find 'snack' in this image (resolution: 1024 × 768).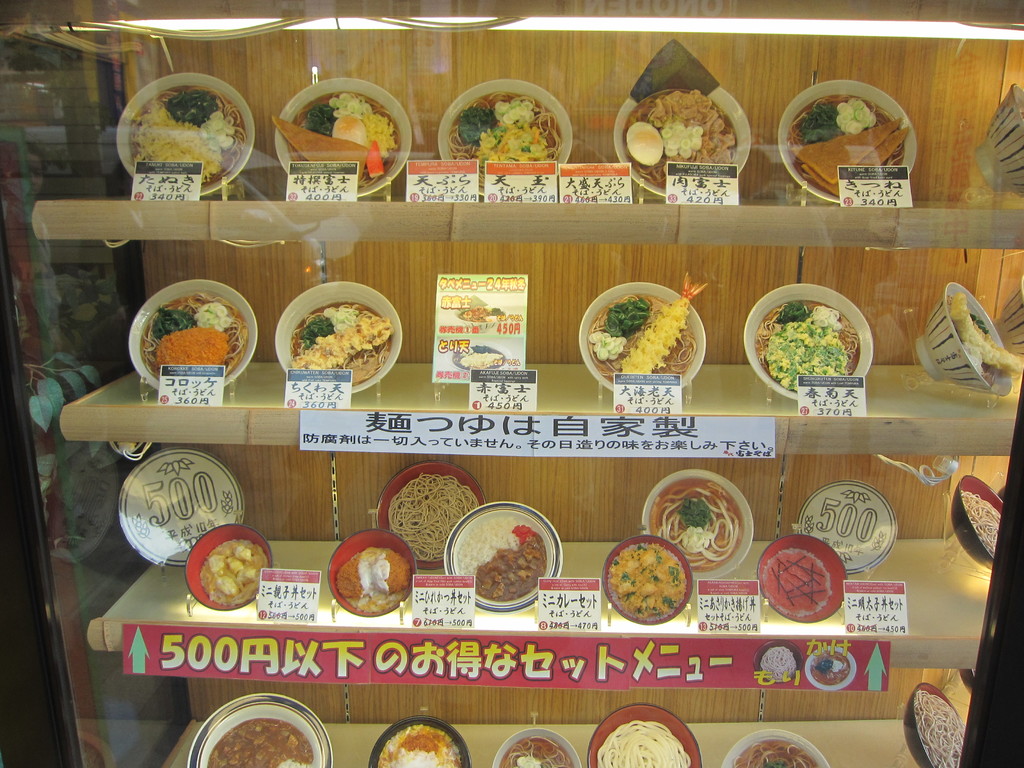
detection(386, 468, 476, 564).
